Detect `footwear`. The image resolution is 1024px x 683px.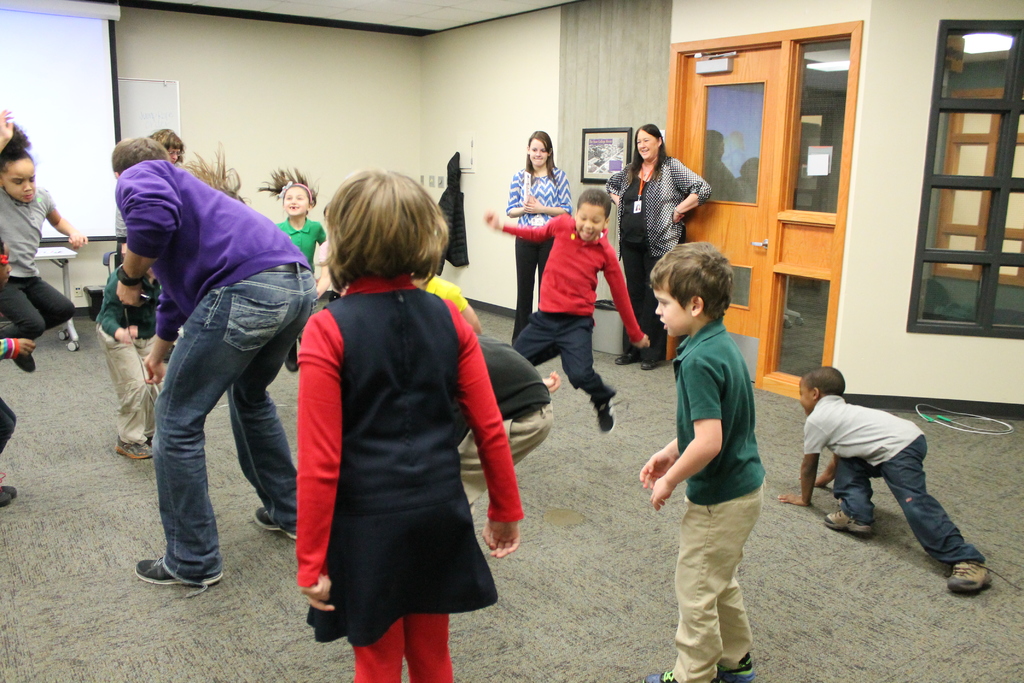
select_region(596, 395, 625, 432).
